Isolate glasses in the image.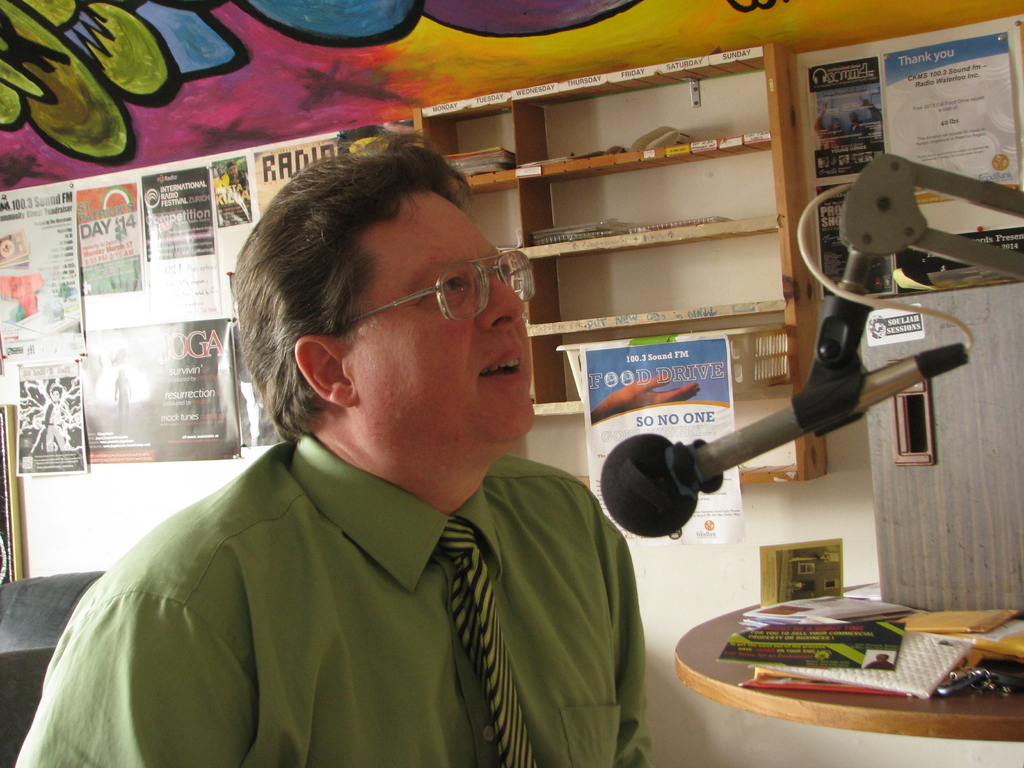
Isolated region: {"x1": 332, "y1": 246, "x2": 535, "y2": 333}.
